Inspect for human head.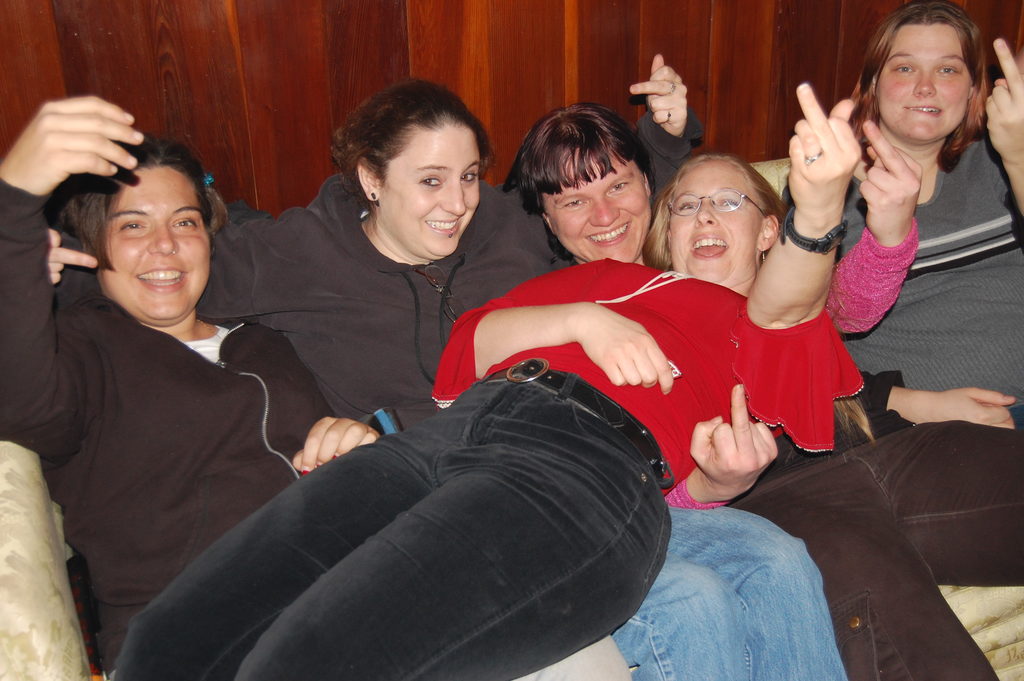
Inspection: left=858, top=7, right=977, bottom=130.
